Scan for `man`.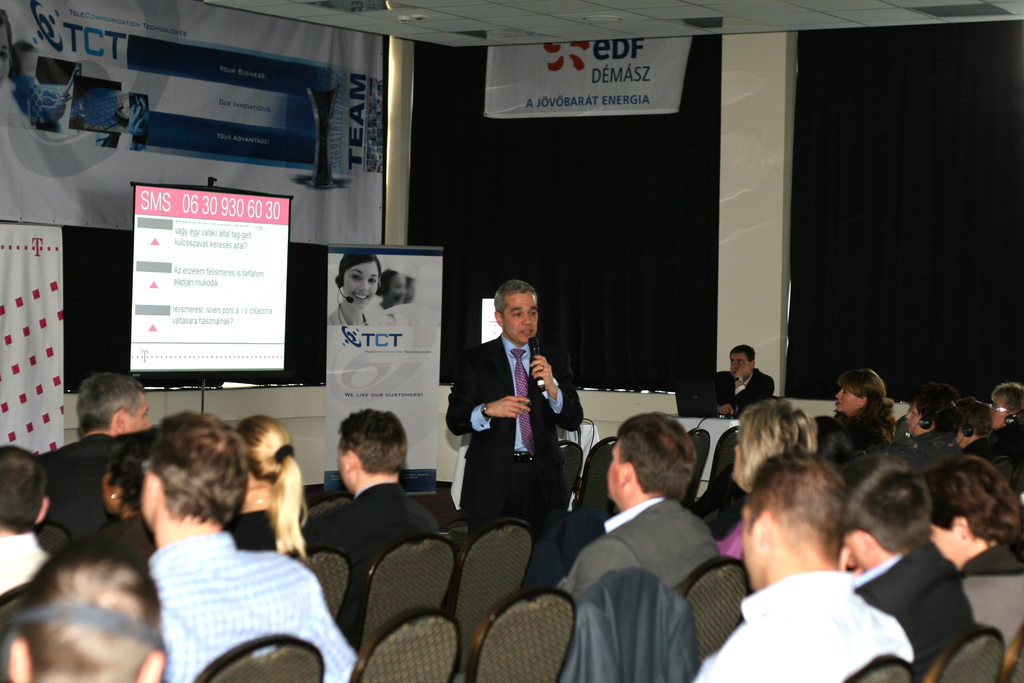
Scan result: box(697, 343, 776, 420).
